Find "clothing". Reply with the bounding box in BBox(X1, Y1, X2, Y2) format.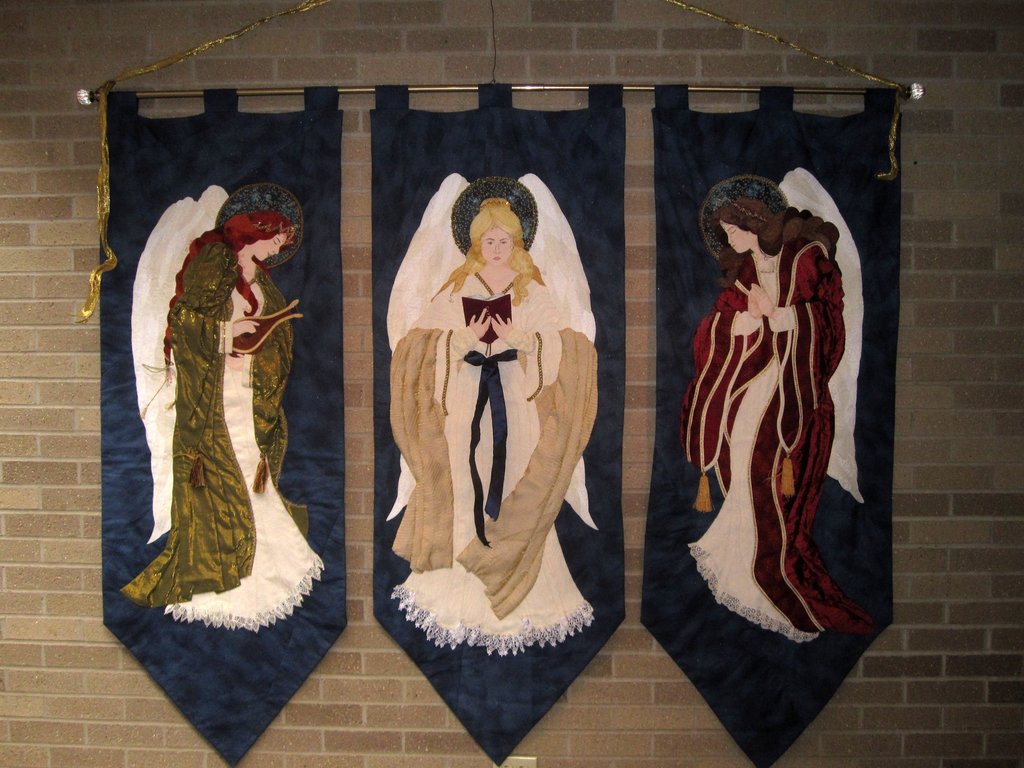
BBox(382, 167, 602, 659).
